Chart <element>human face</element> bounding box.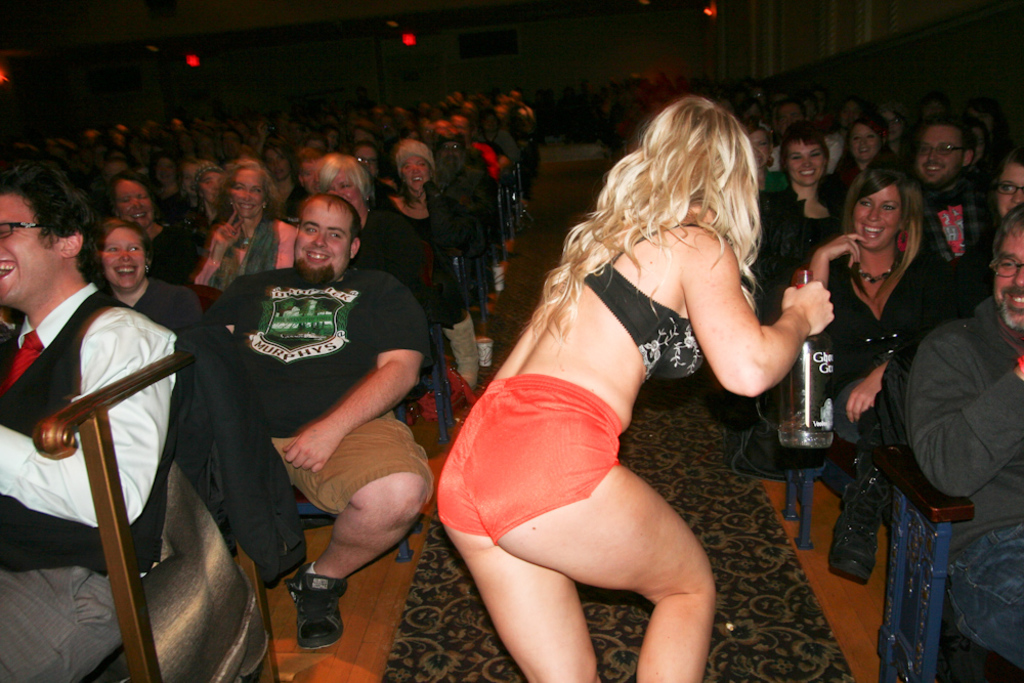
Charted: [x1=1001, y1=165, x2=1023, y2=212].
